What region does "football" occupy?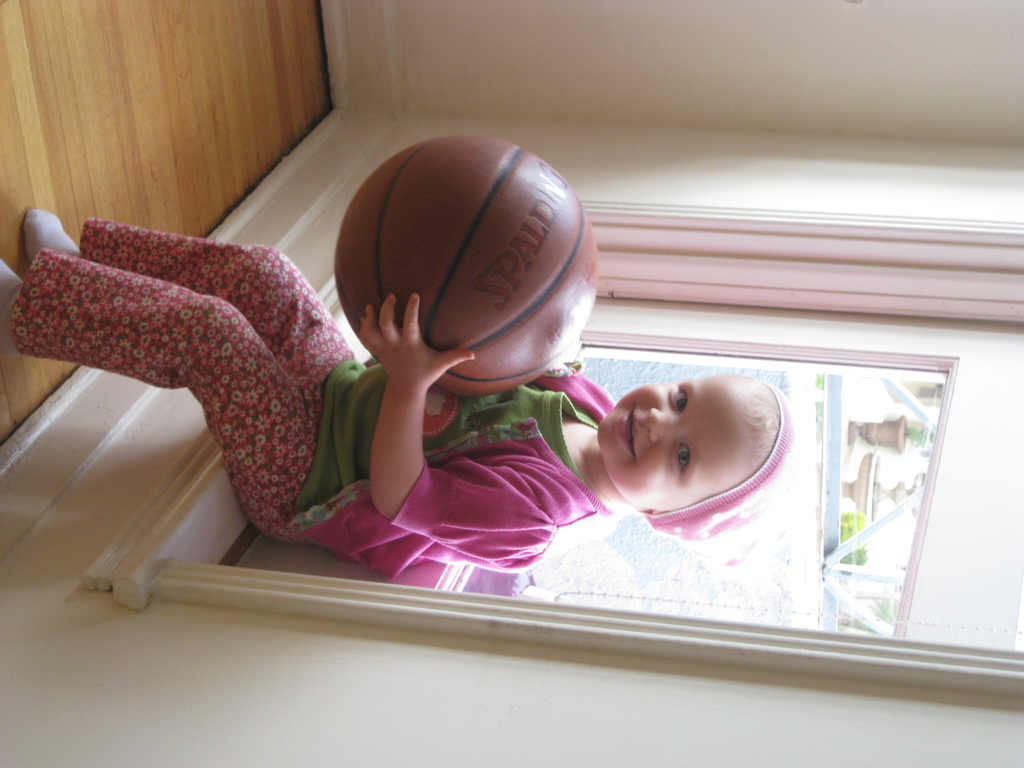
pyautogui.locateOnScreen(332, 135, 600, 400).
